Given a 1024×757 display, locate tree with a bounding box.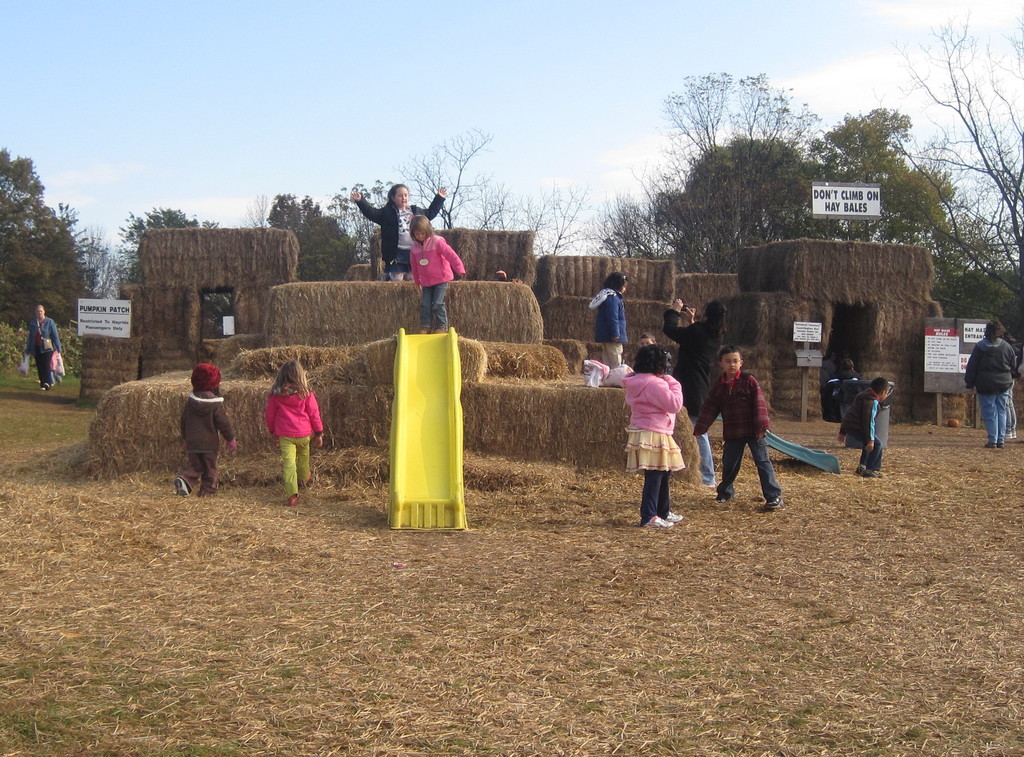
Located: (99, 205, 239, 329).
